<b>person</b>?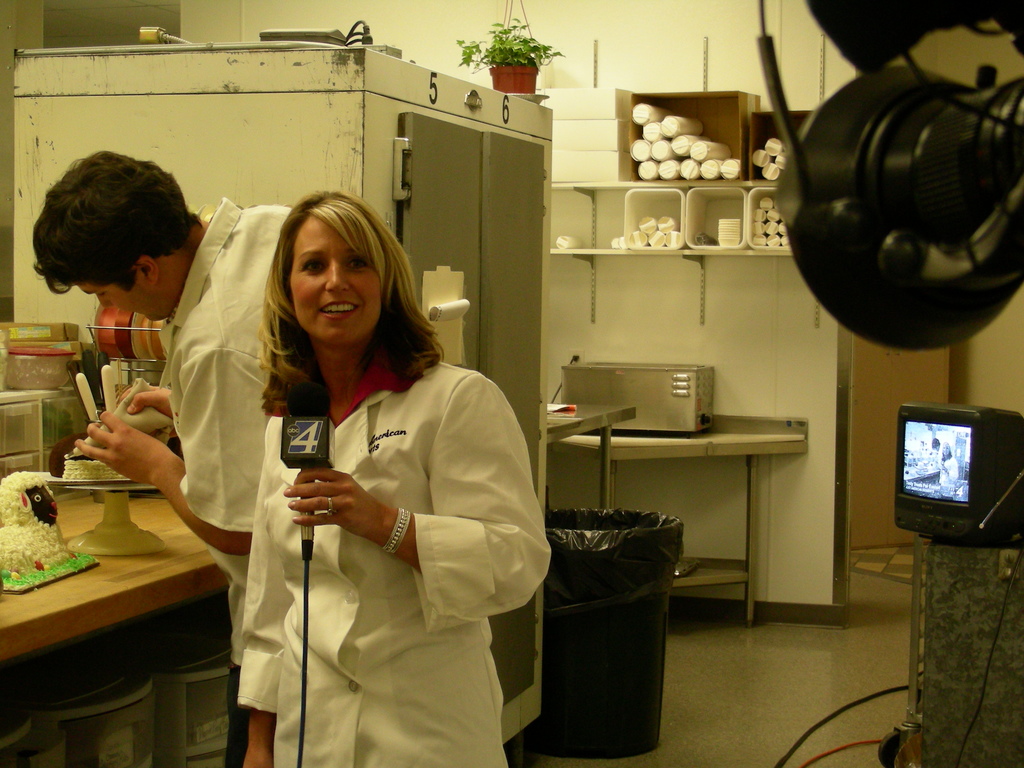
{"left": 930, "top": 436, "right": 942, "bottom": 492}
